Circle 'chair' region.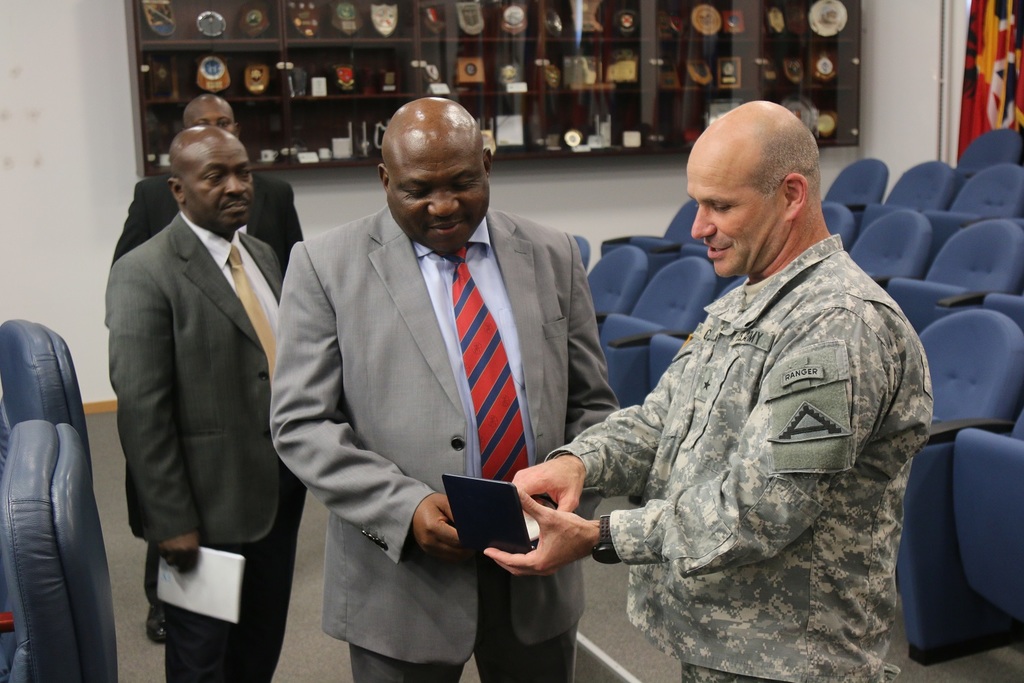
Region: bbox=(604, 255, 720, 411).
